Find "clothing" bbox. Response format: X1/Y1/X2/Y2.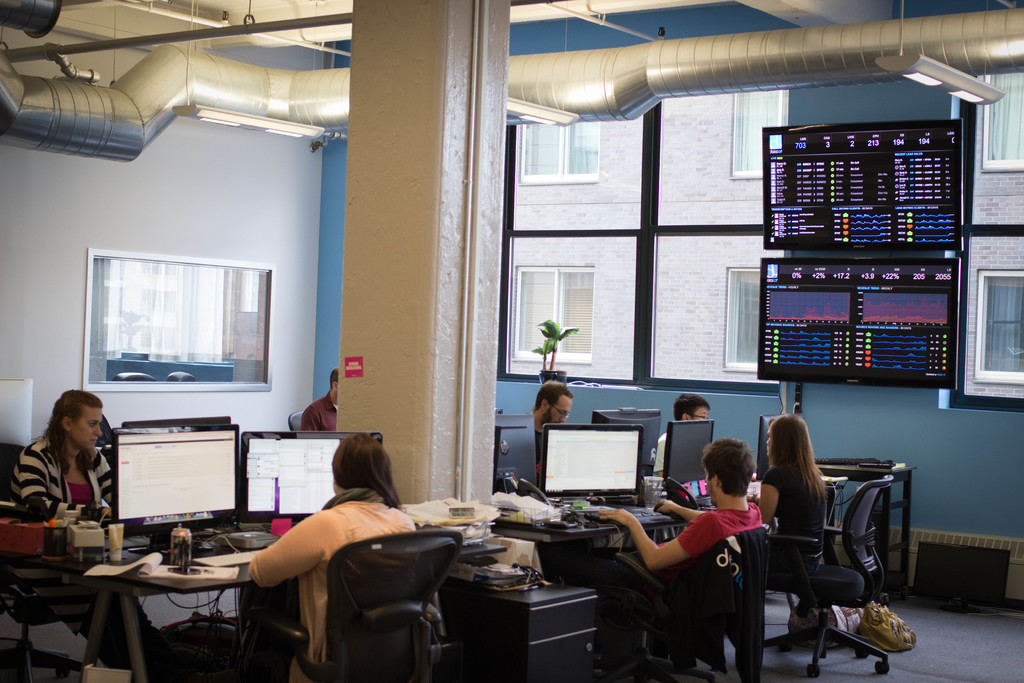
13/429/157/671.
